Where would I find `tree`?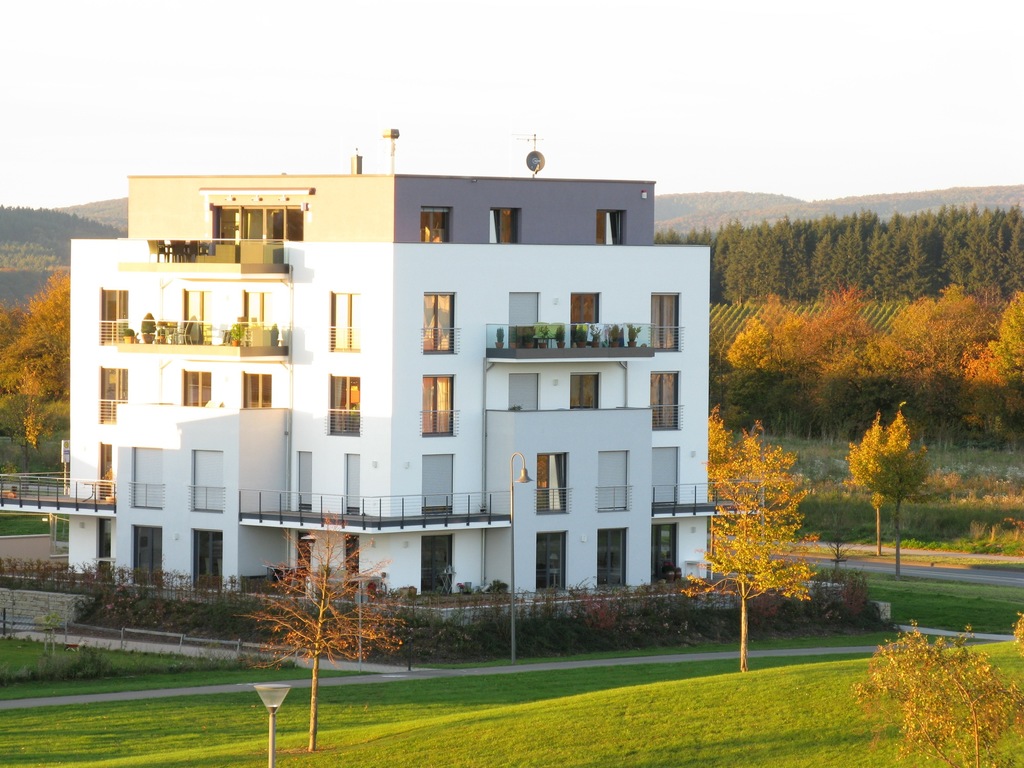
At crop(890, 284, 1007, 452).
